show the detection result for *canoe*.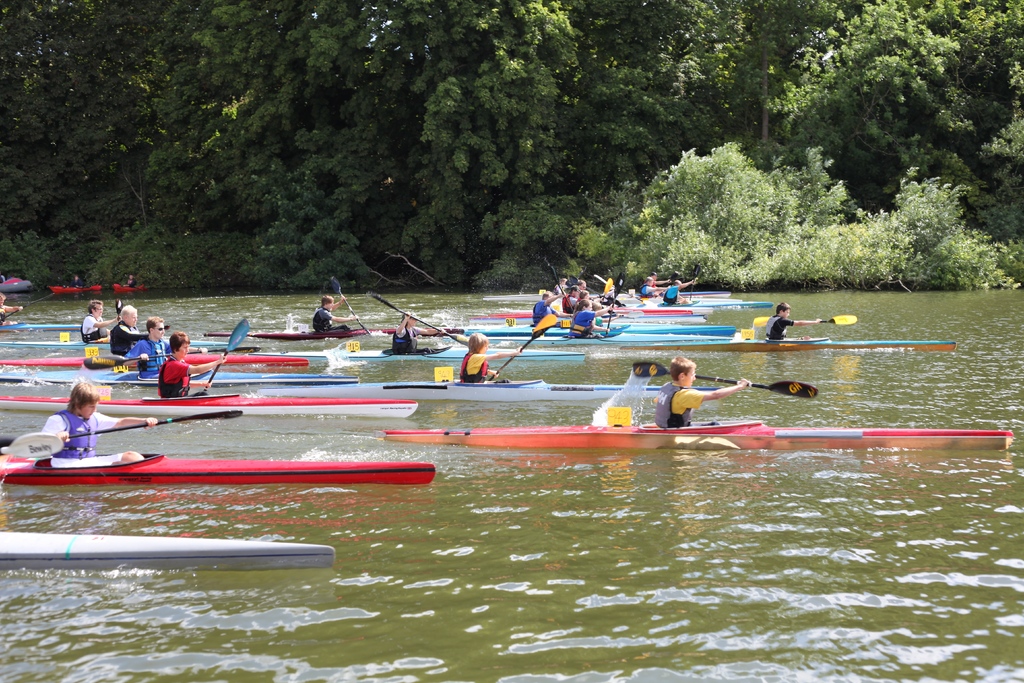
(left=52, top=278, right=157, bottom=299).
